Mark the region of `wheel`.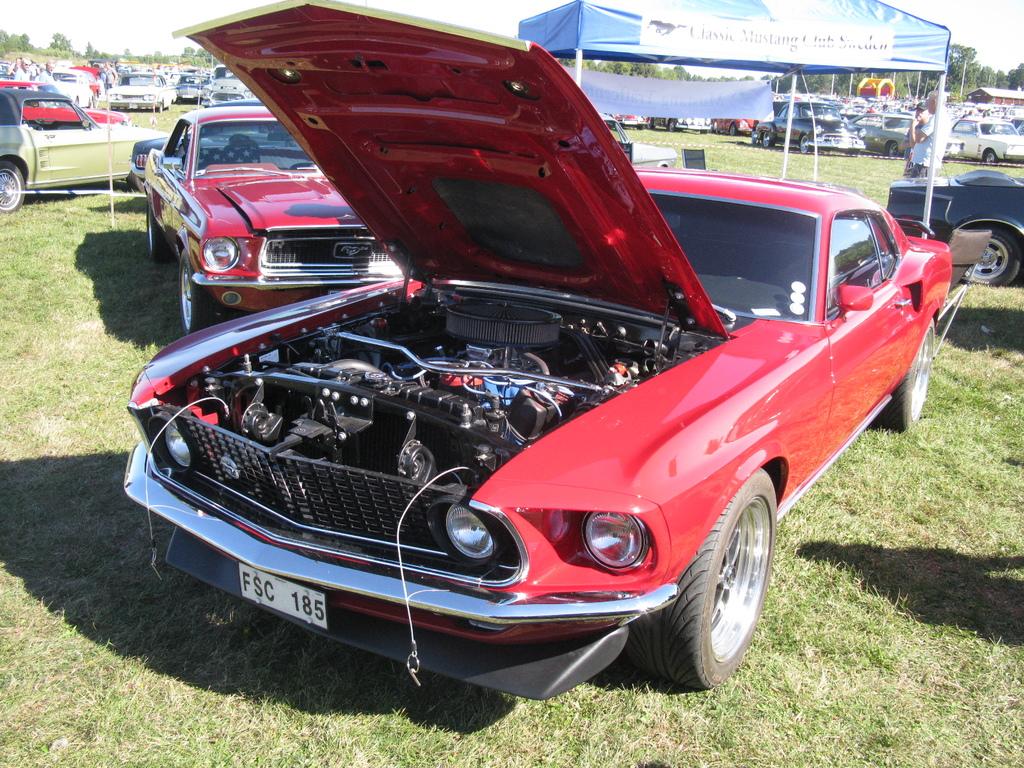
Region: 632, 470, 776, 692.
